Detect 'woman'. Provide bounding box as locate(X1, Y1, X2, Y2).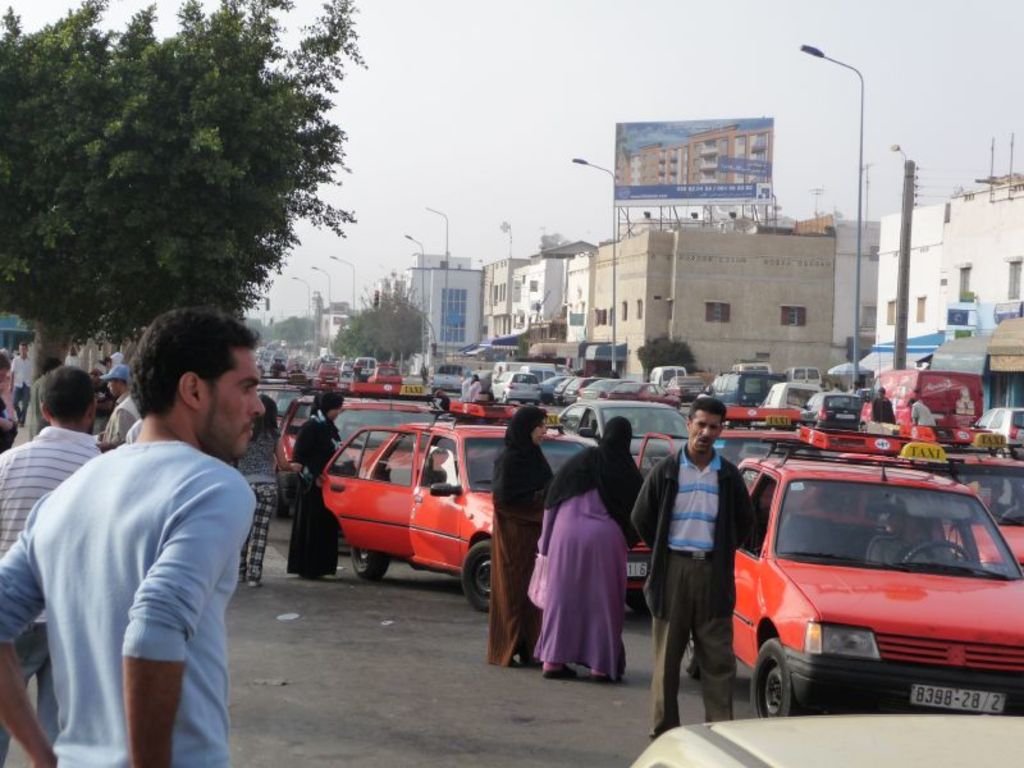
locate(484, 407, 558, 676).
